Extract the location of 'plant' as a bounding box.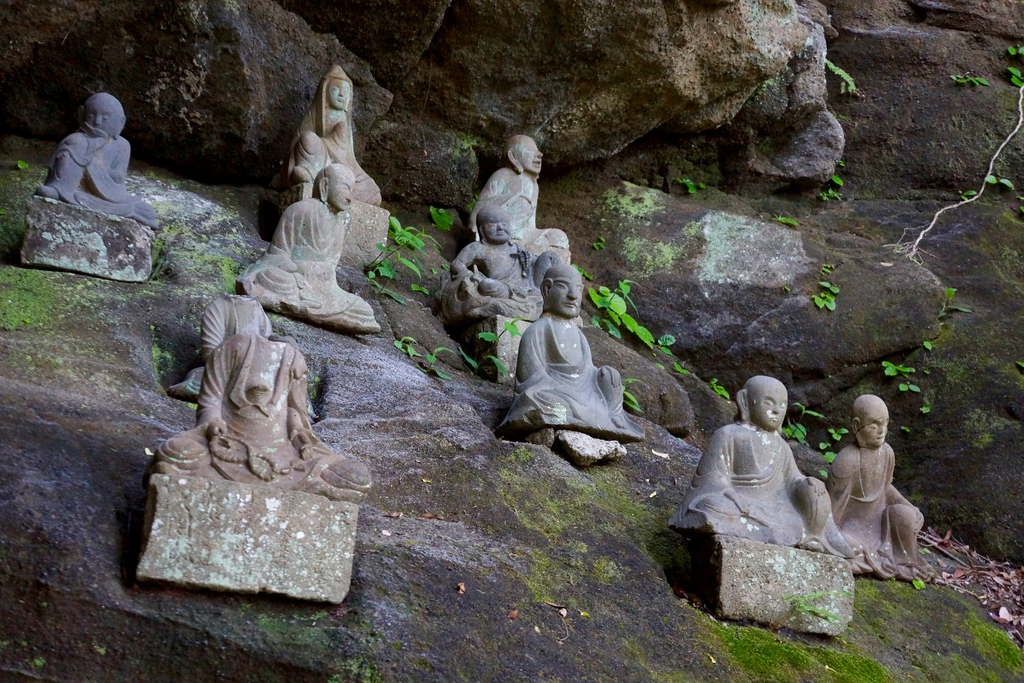
(left=820, top=466, right=828, bottom=482).
